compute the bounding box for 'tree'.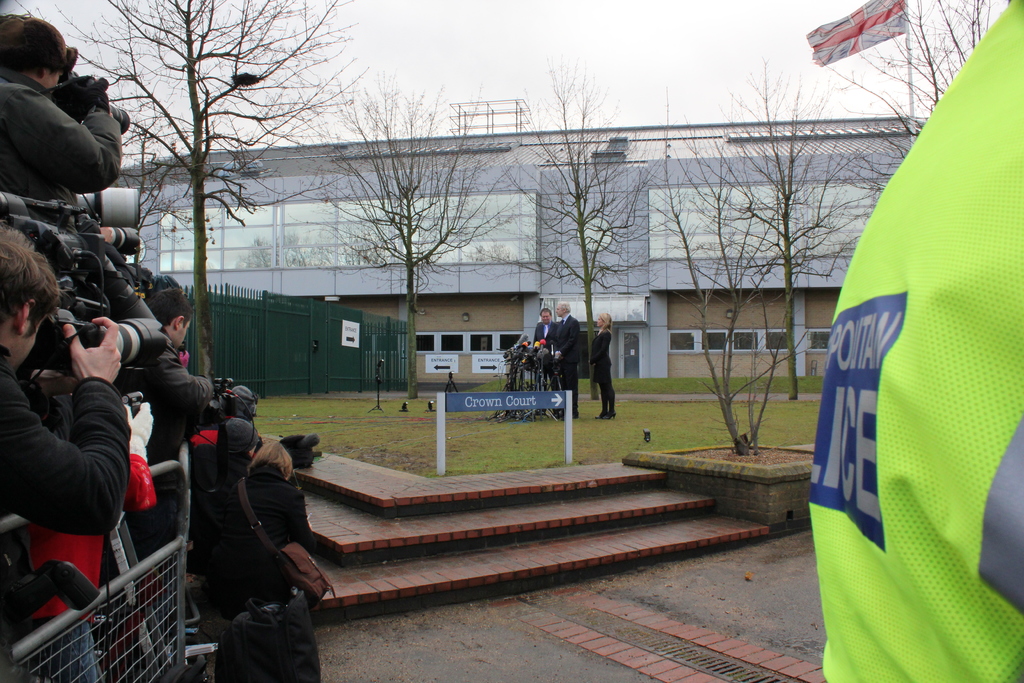
region(687, 37, 865, 391).
